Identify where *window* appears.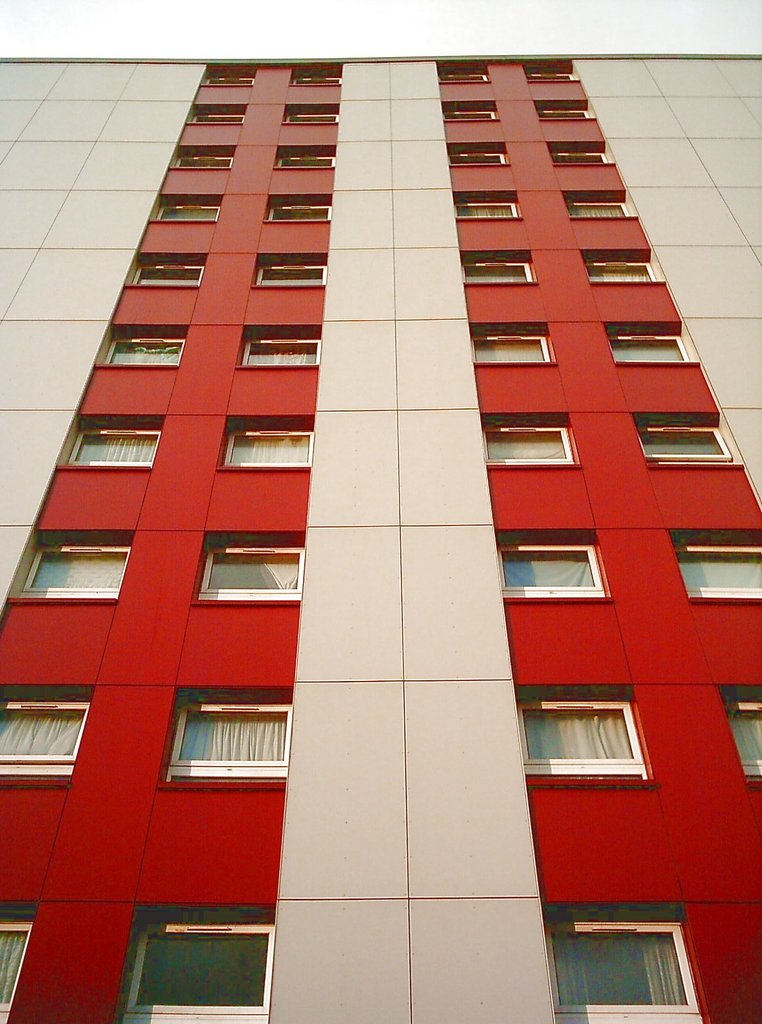
Appears at (x1=174, y1=694, x2=286, y2=787).
